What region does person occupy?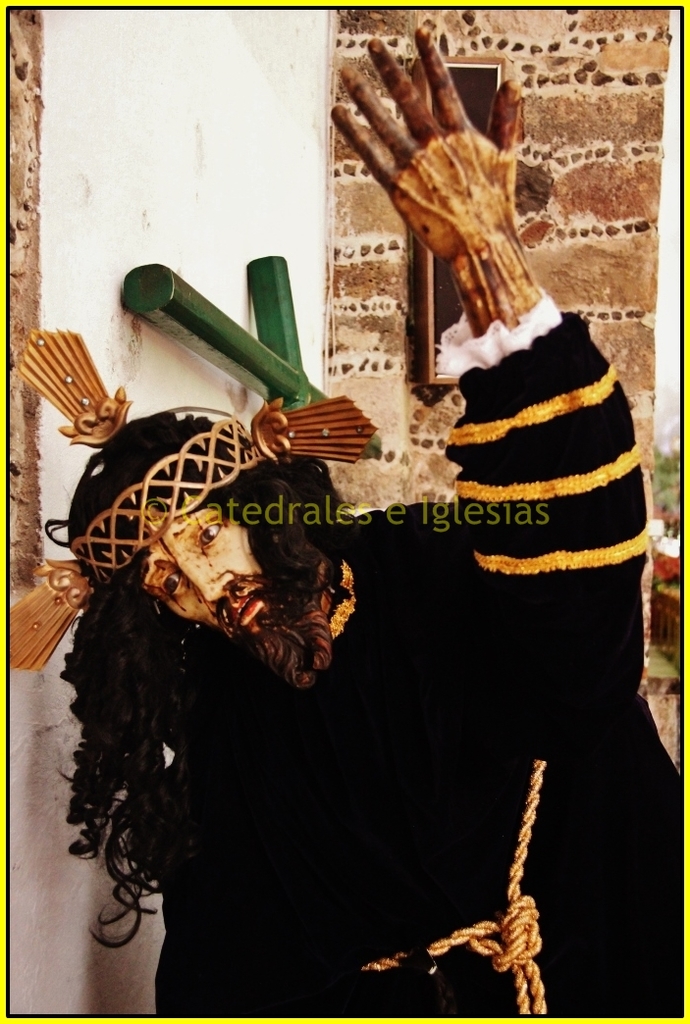
crop(0, 20, 689, 1023).
